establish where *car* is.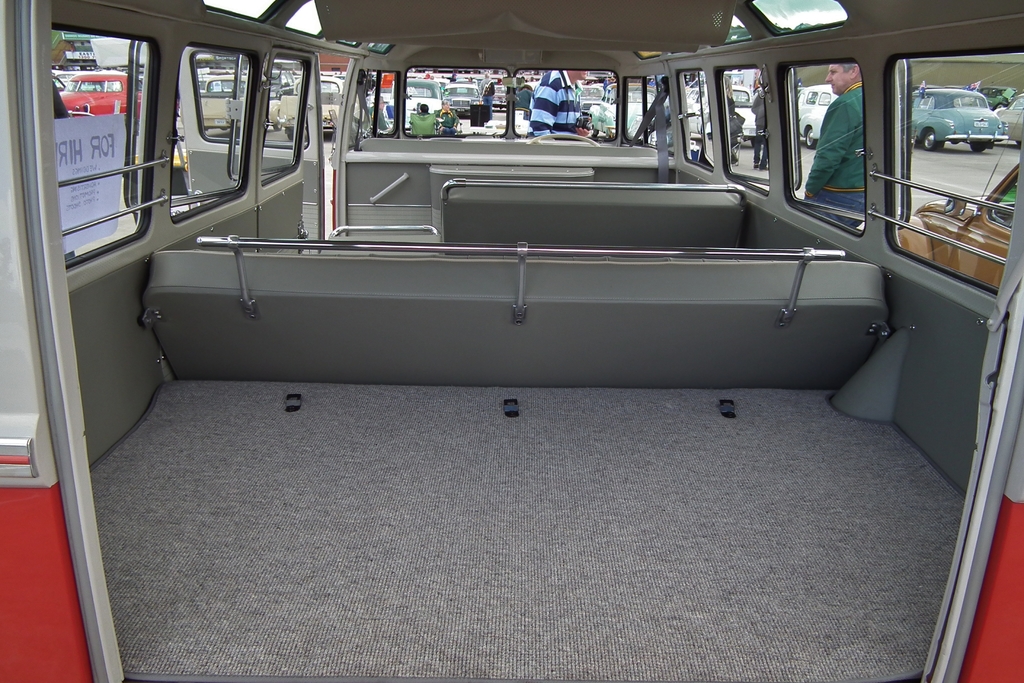
Established at {"x1": 912, "y1": 87, "x2": 1009, "y2": 153}.
